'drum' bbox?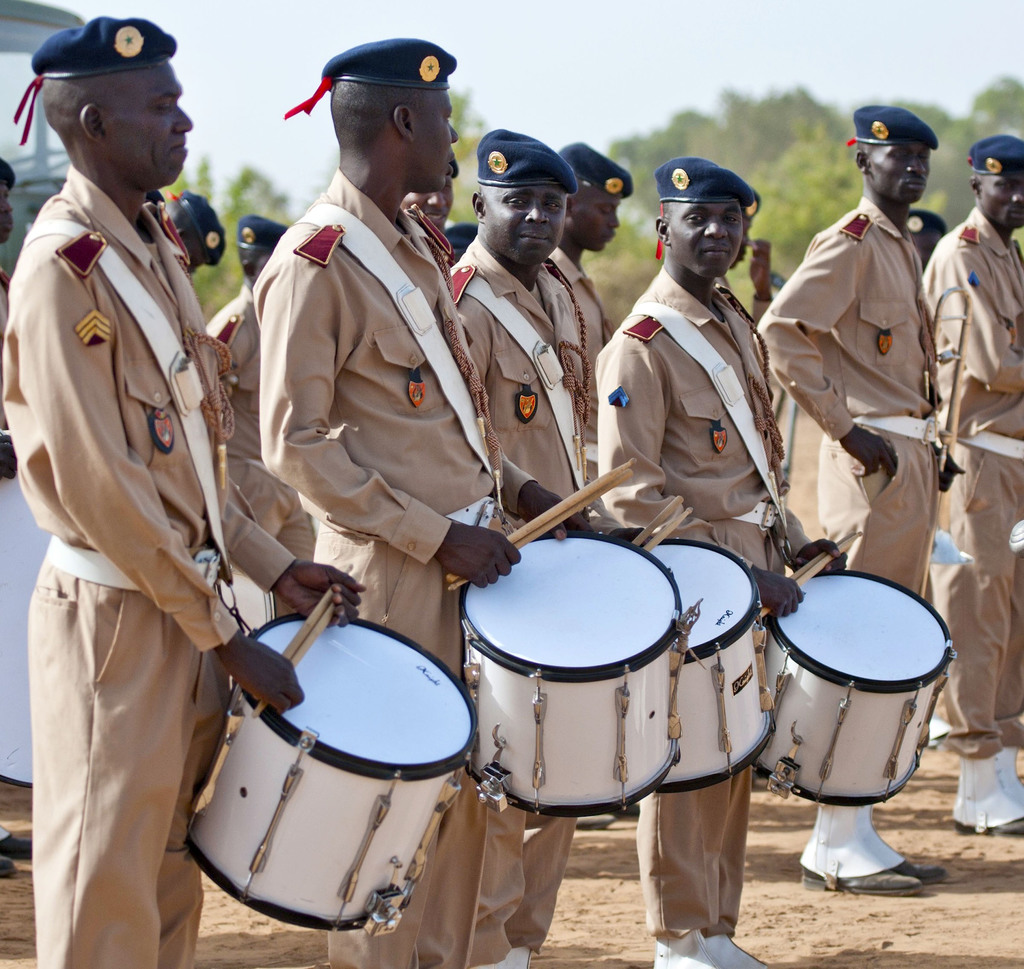
pyautogui.locateOnScreen(191, 608, 478, 927)
